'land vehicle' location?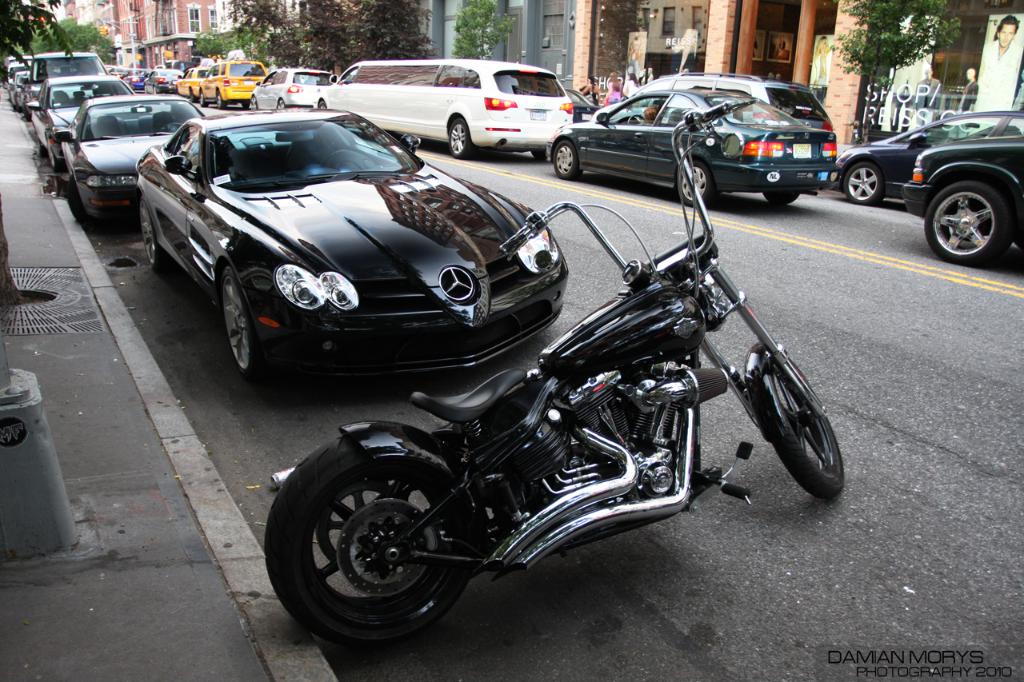
<region>838, 110, 1023, 204</region>
